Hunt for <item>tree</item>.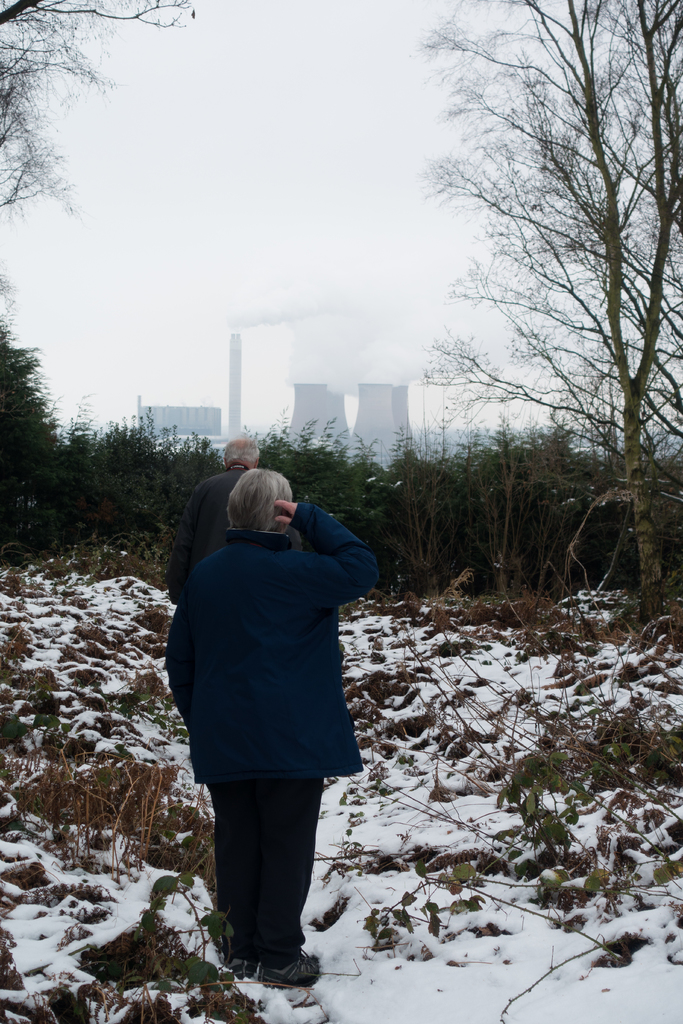
Hunted down at l=0, t=262, r=71, b=568.
